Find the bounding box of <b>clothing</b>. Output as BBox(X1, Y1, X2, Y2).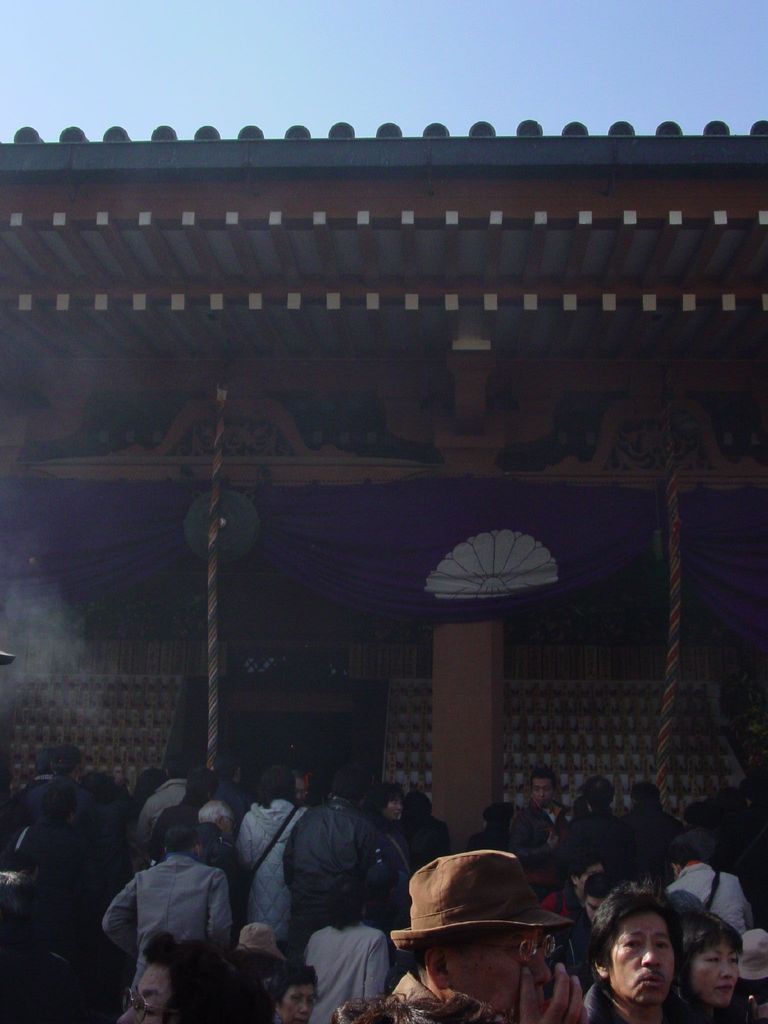
BBox(582, 808, 634, 867).
